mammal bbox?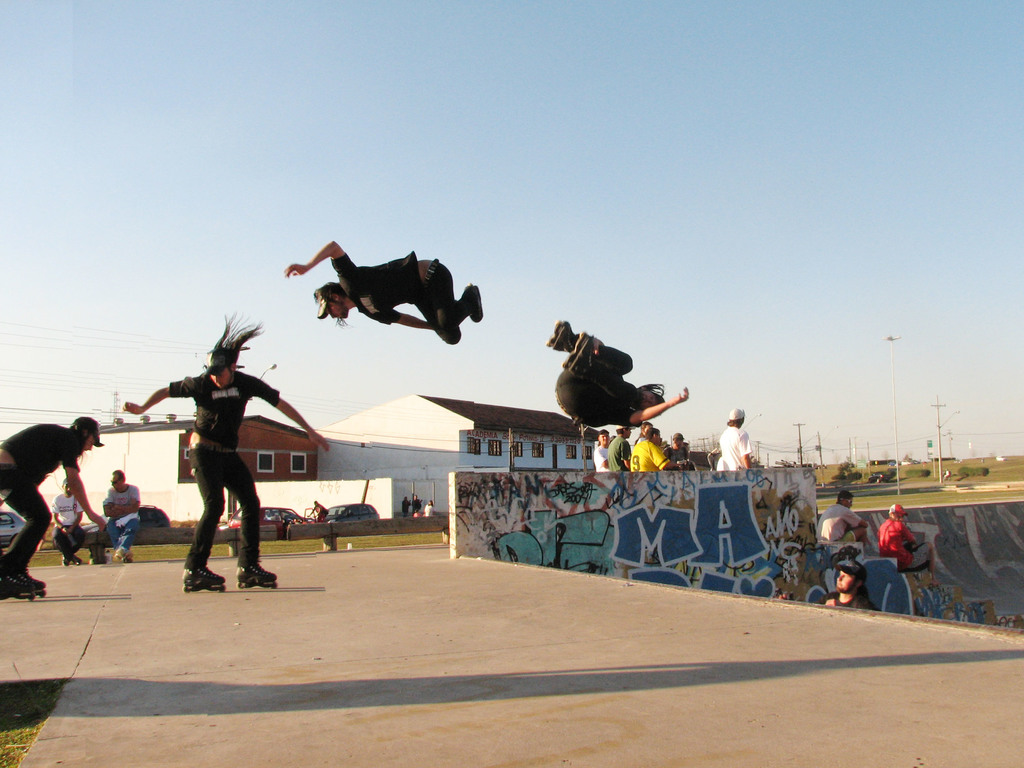
x1=308, y1=499, x2=329, y2=525
